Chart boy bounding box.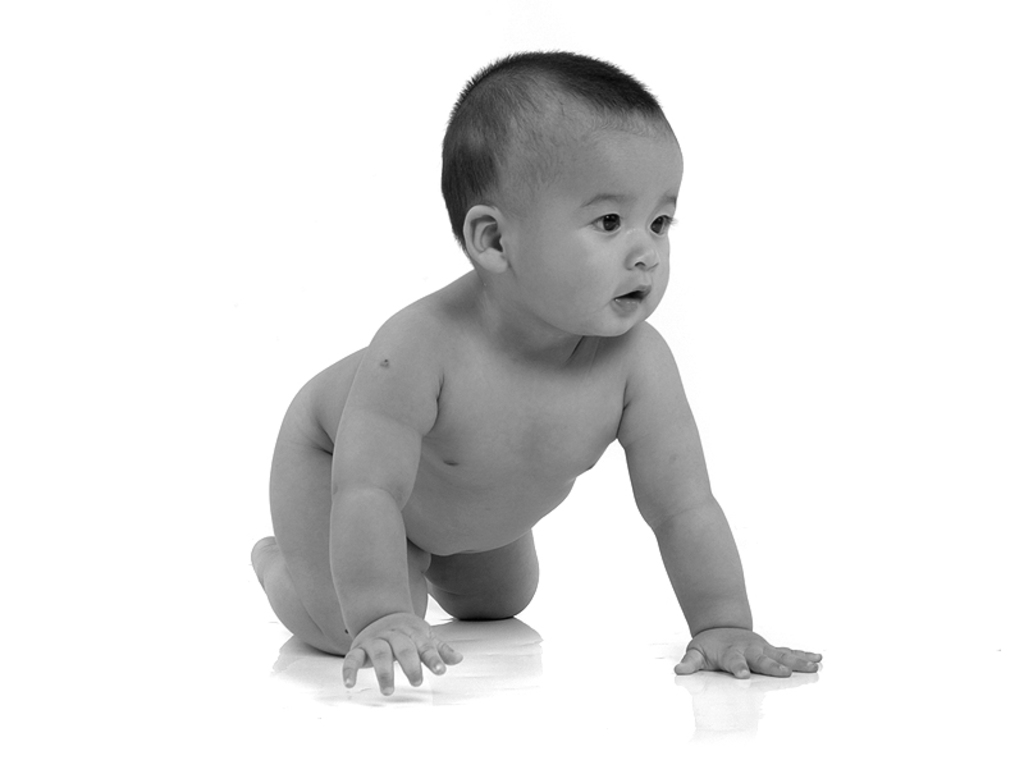
Charted: x1=248, y1=51, x2=822, y2=701.
